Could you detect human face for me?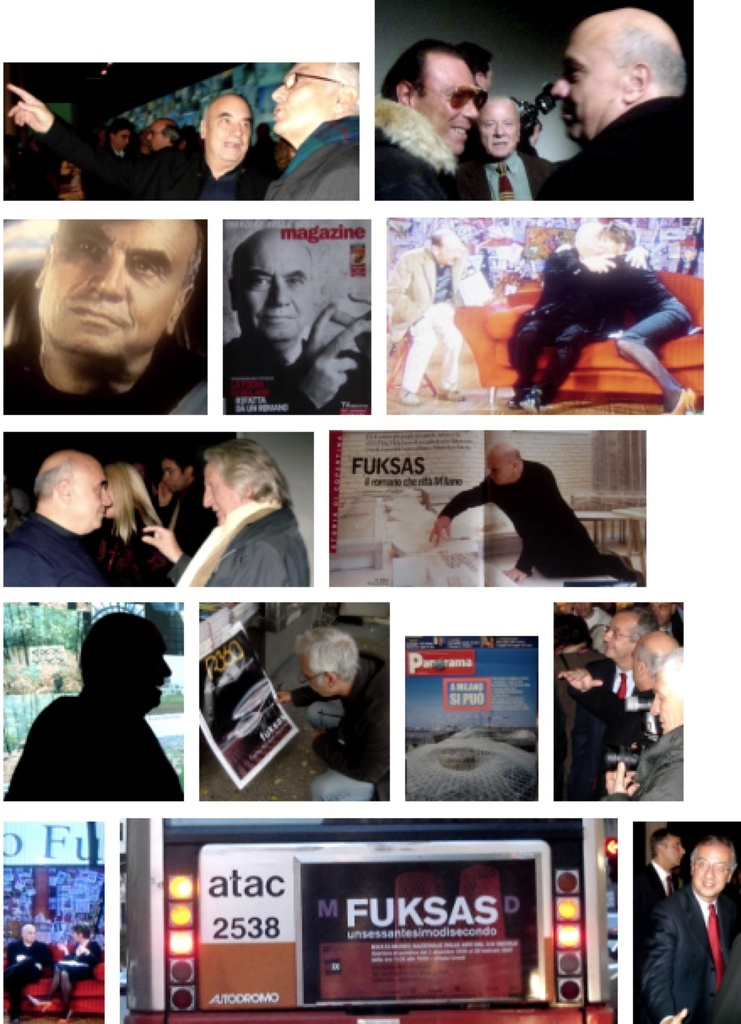
Detection result: left=74, top=466, right=113, bottom=526.
